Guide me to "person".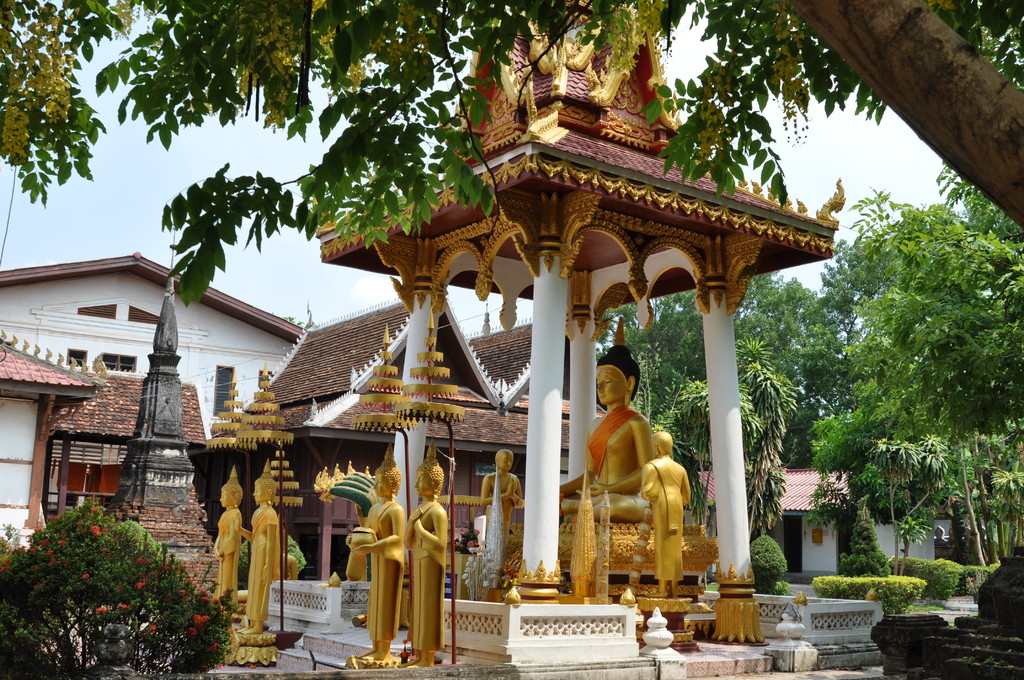
Guidance: box(399, 439, 447, 668).
